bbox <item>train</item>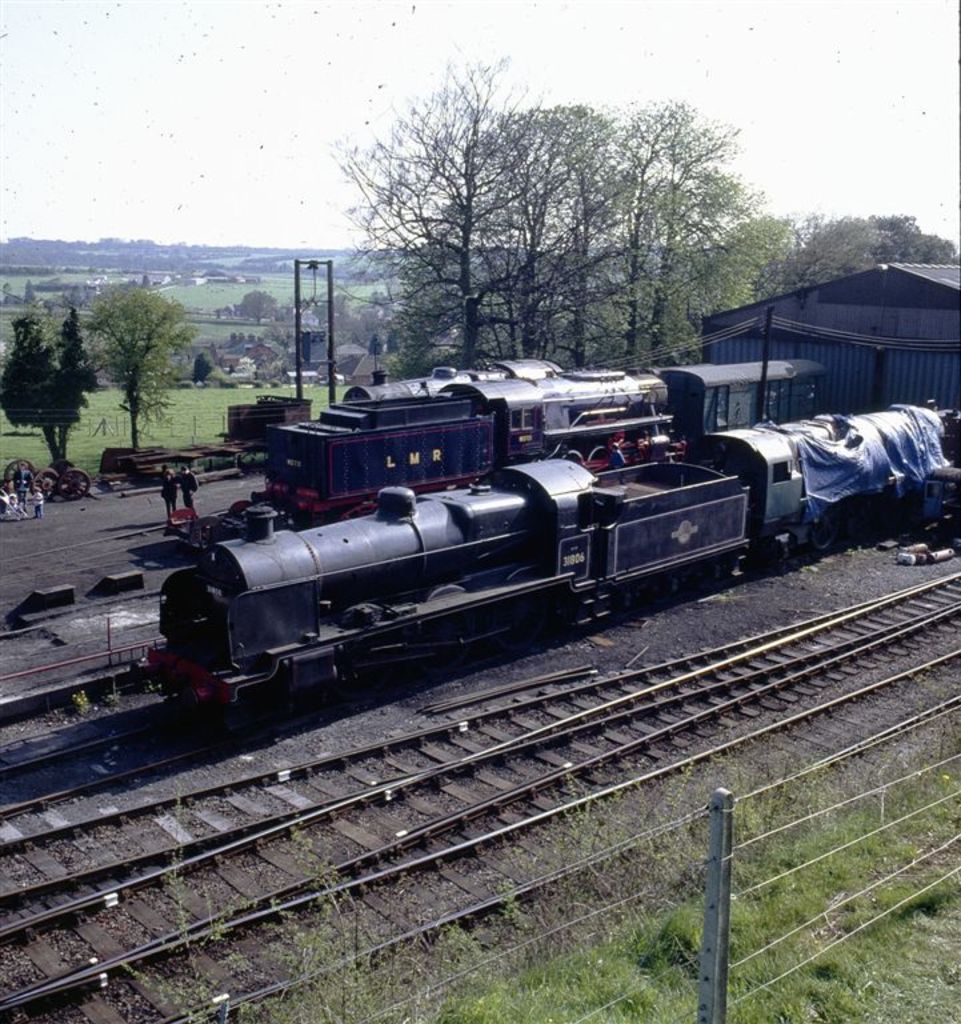
(151, 396, 960, 732)
